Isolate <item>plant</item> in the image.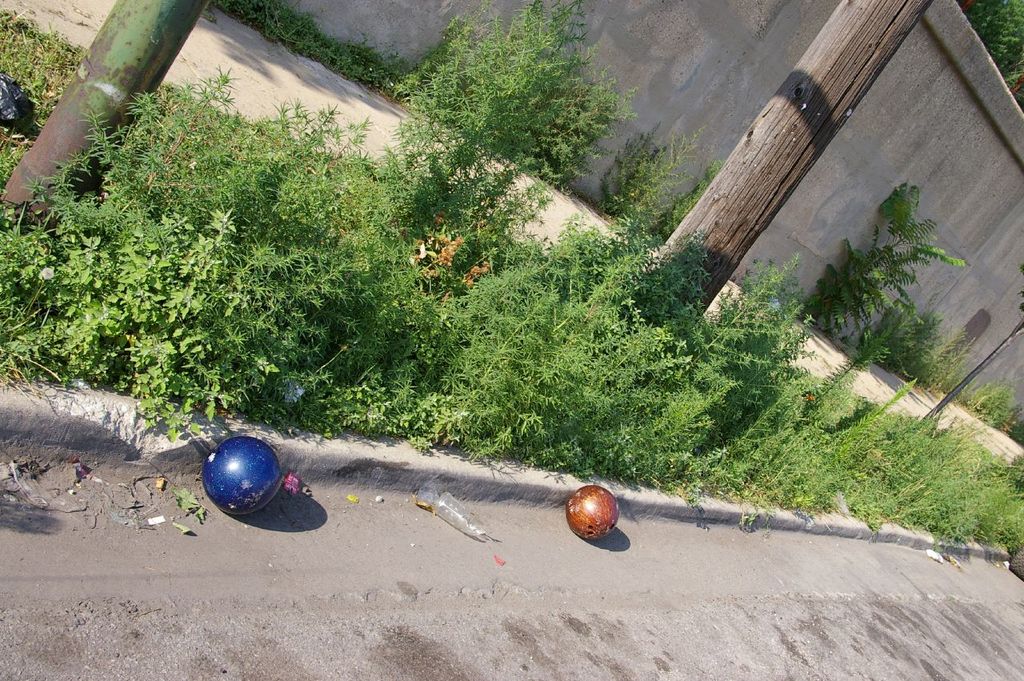
Isolated region: 882/302/935/388.
